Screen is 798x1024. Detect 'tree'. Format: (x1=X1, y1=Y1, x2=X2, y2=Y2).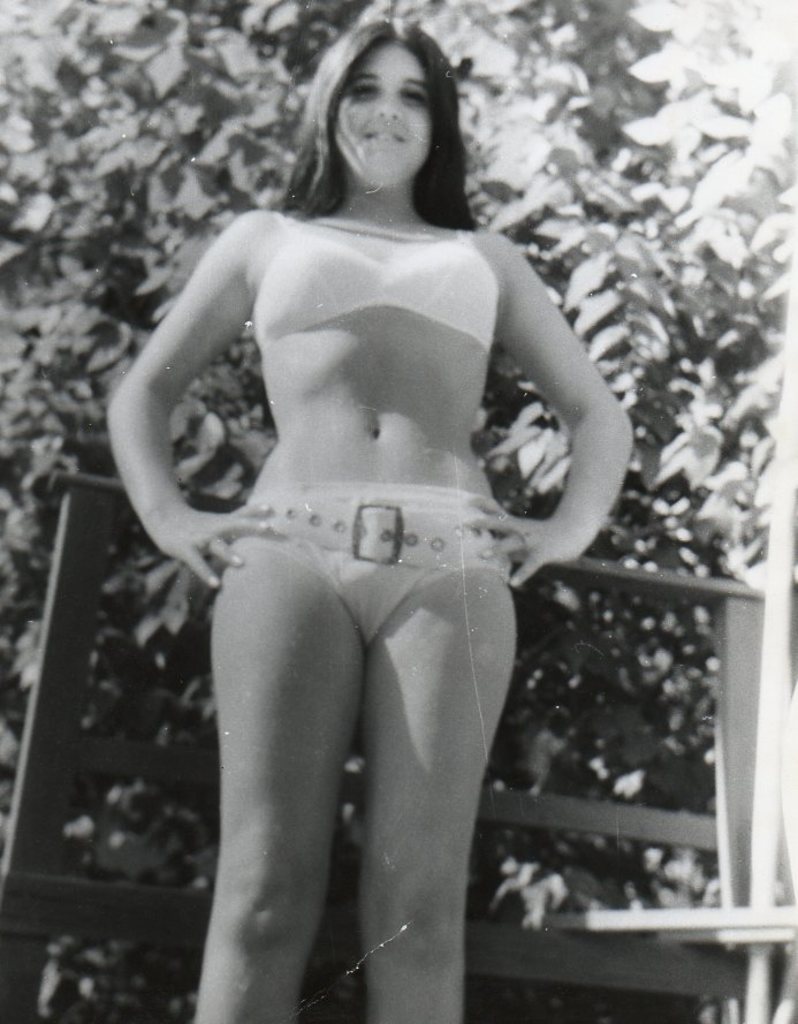
(x1=0, y1=0, x2=797, y2=1023).
